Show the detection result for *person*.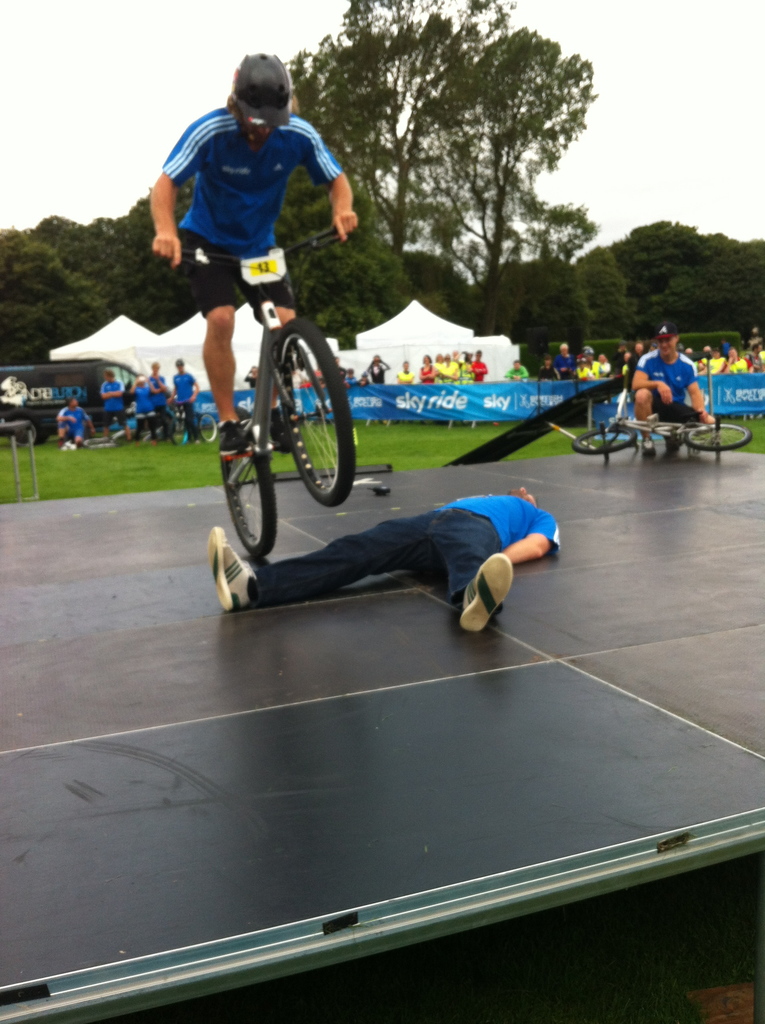
535 355 572 384.
